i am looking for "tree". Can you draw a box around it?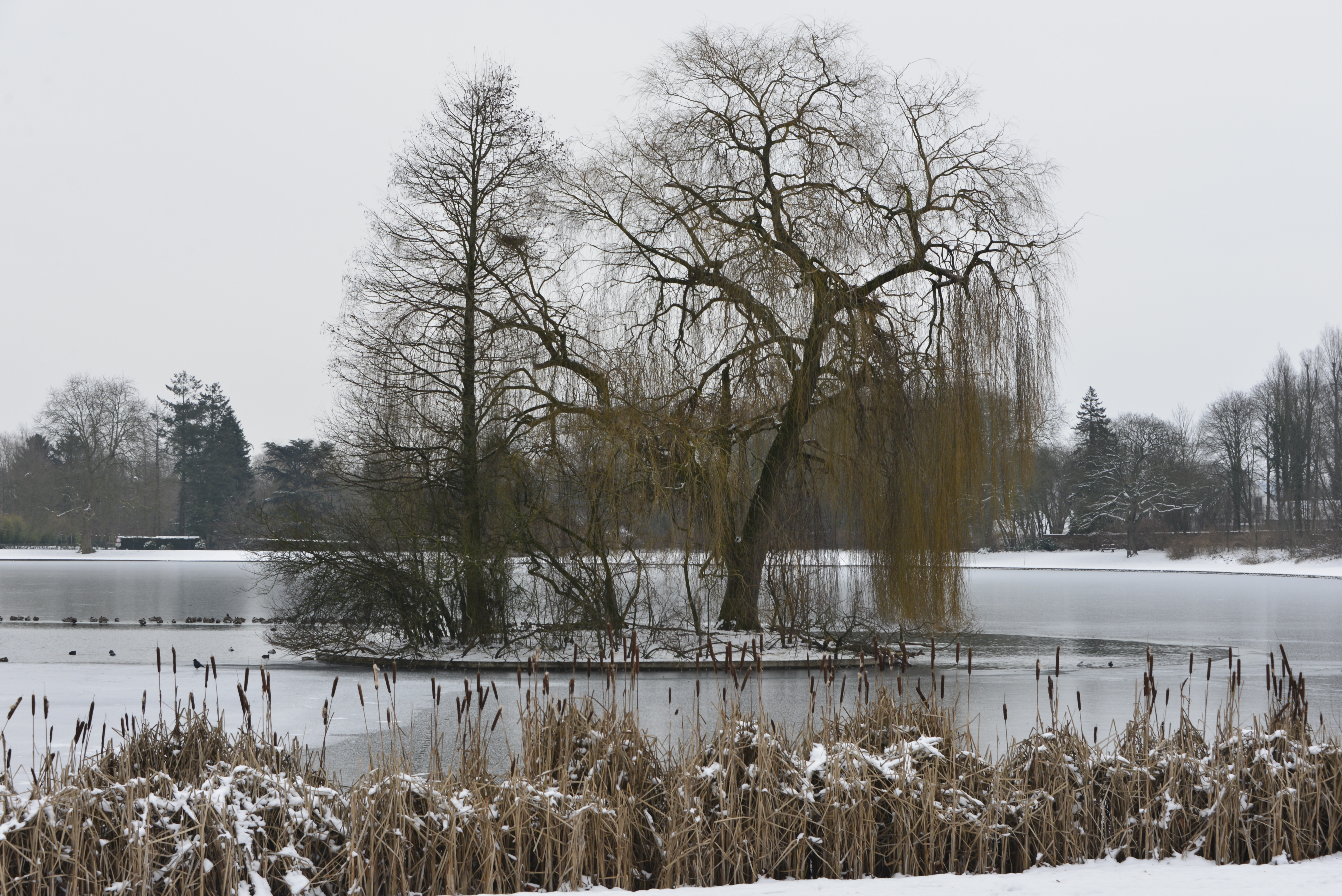
Sure, the bounding box is box(233, 87, 255, 121).
